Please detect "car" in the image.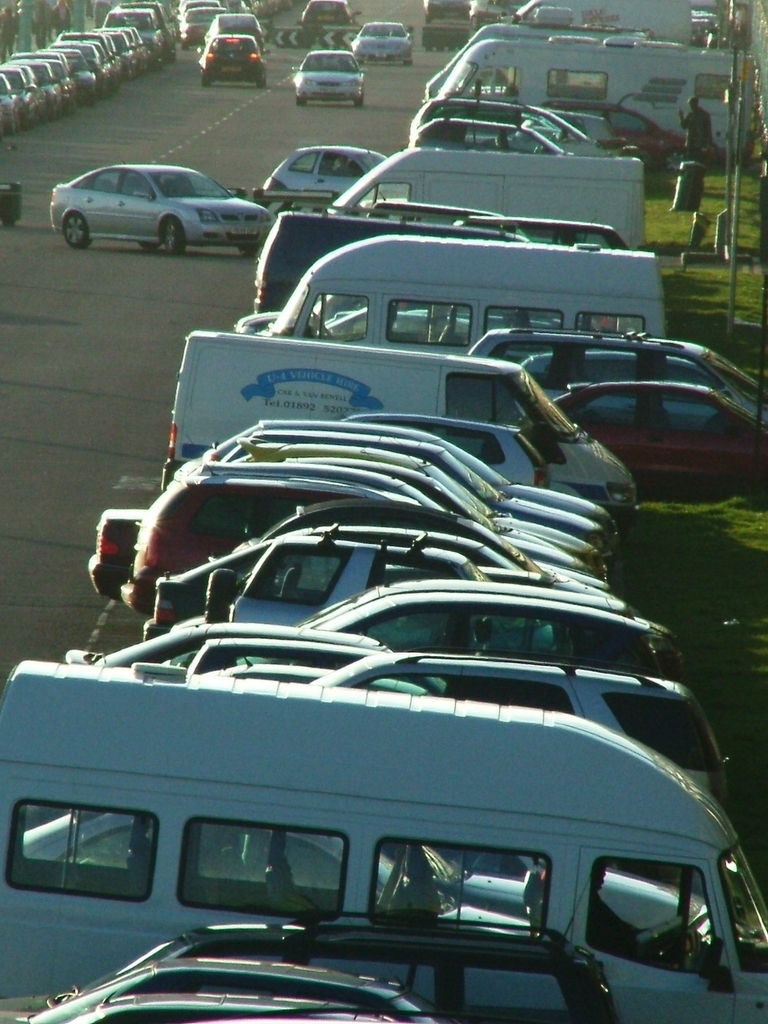
pyautogui.locateOnScreen(457, 214, 630, 253).
